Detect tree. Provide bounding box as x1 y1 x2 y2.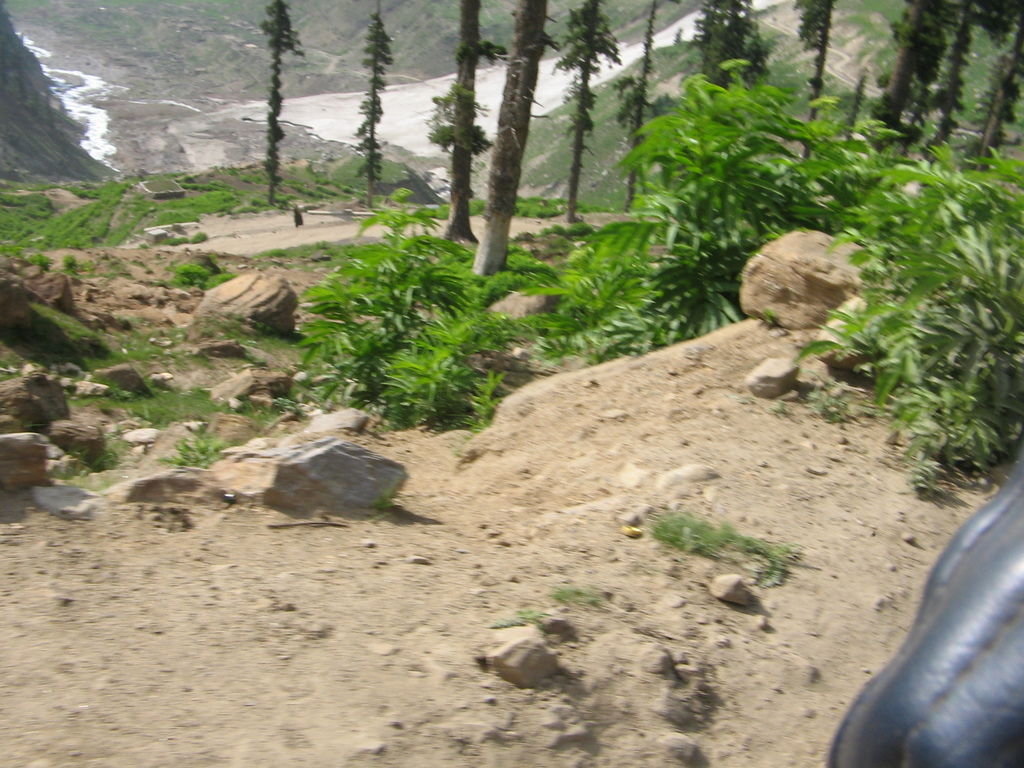
551 0 625 209.
